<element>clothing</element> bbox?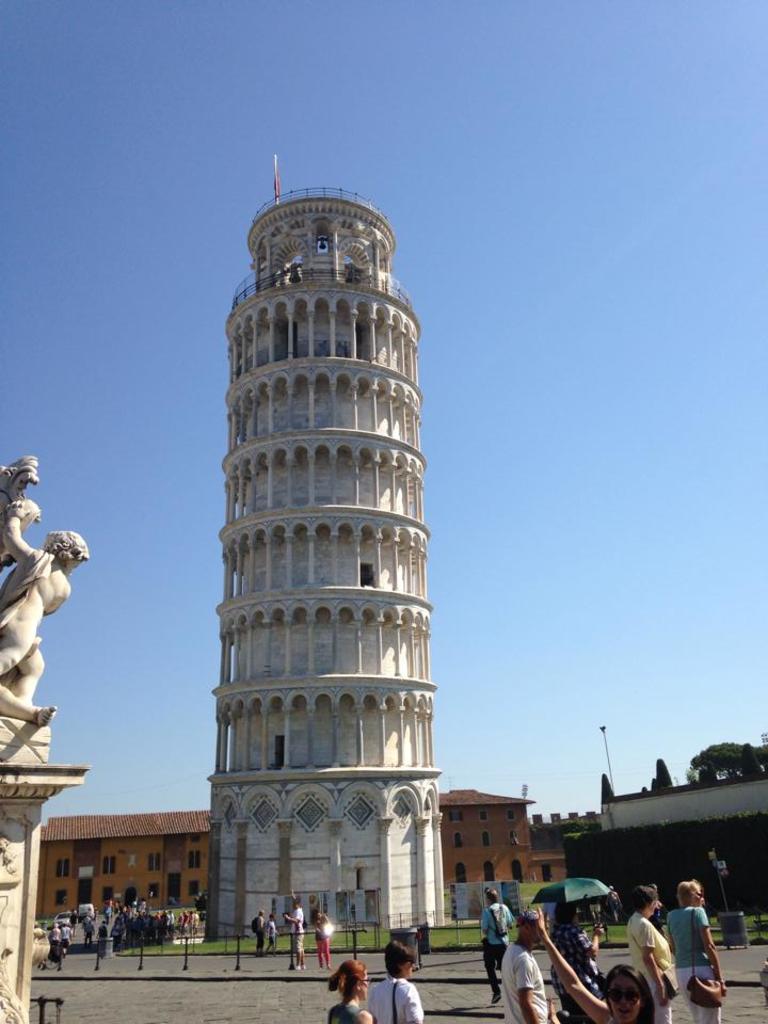
bbox(499, 941, 546, 1023)
